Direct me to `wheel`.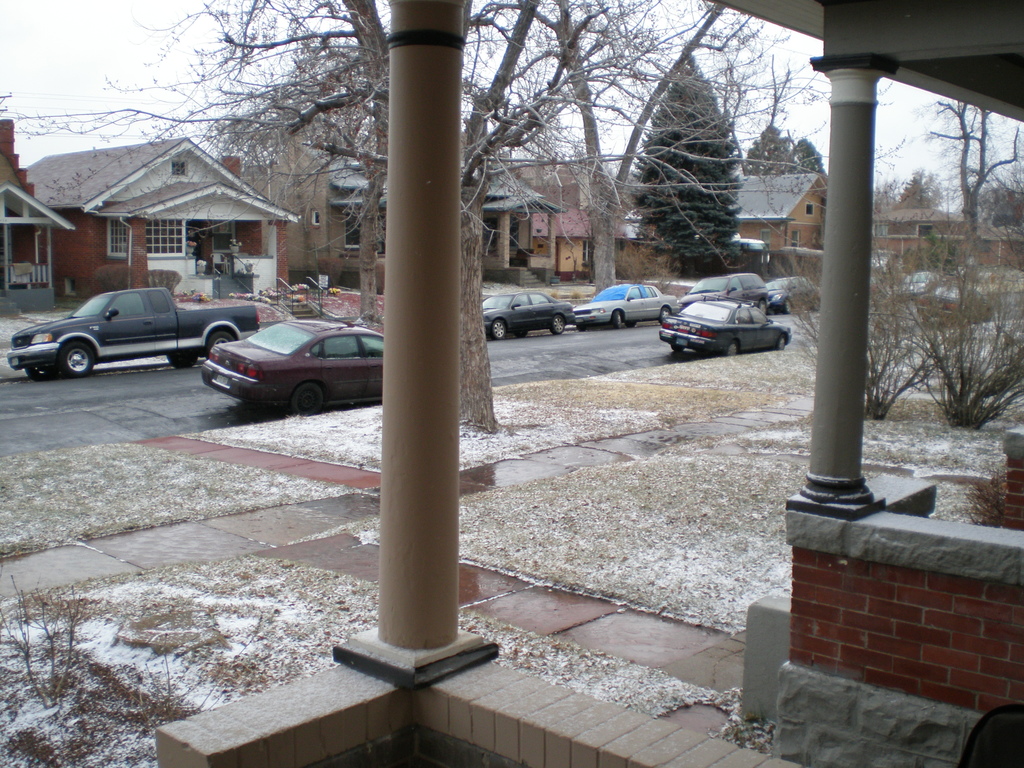
Direction: select_region(292, 381, 321, 417).
